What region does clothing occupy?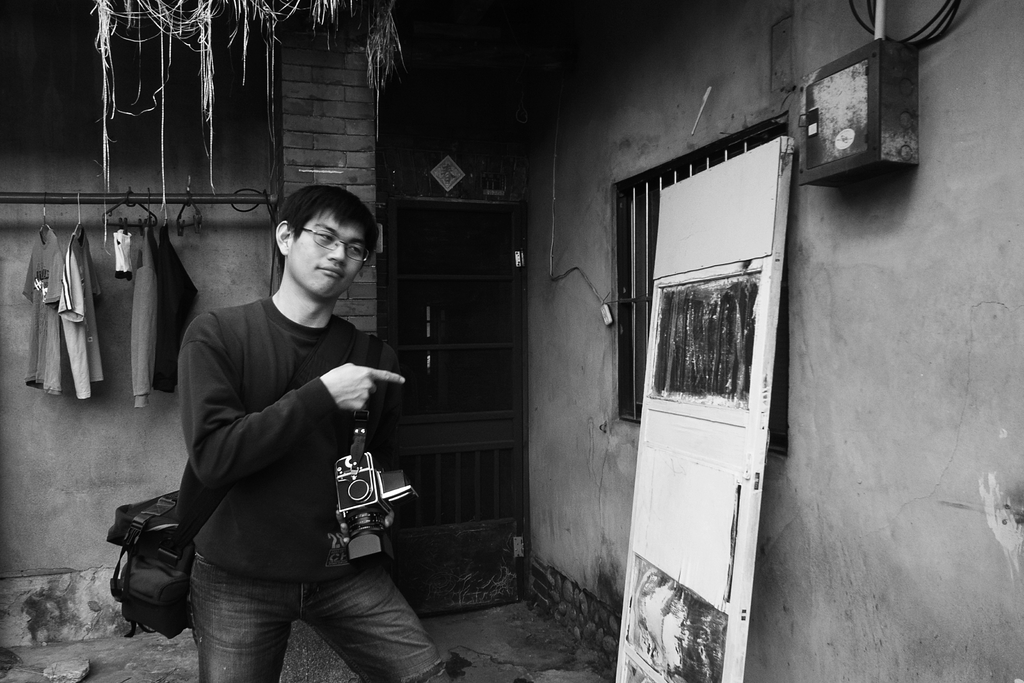
region(19, 220, 65, 397).
